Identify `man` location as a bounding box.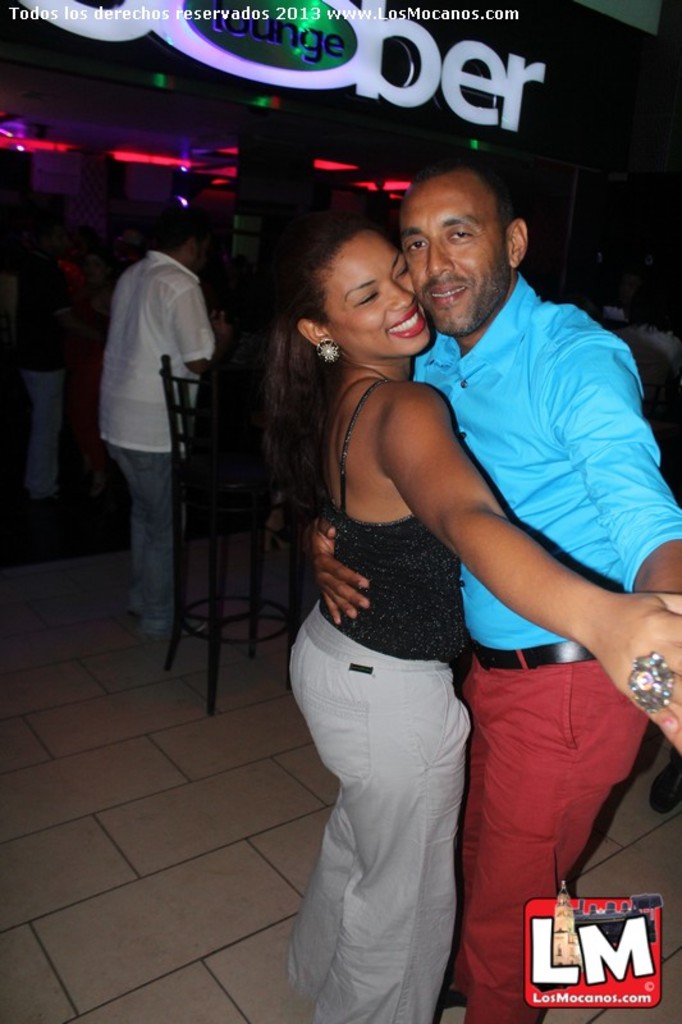
crop(303, 156, 681, 1023).
